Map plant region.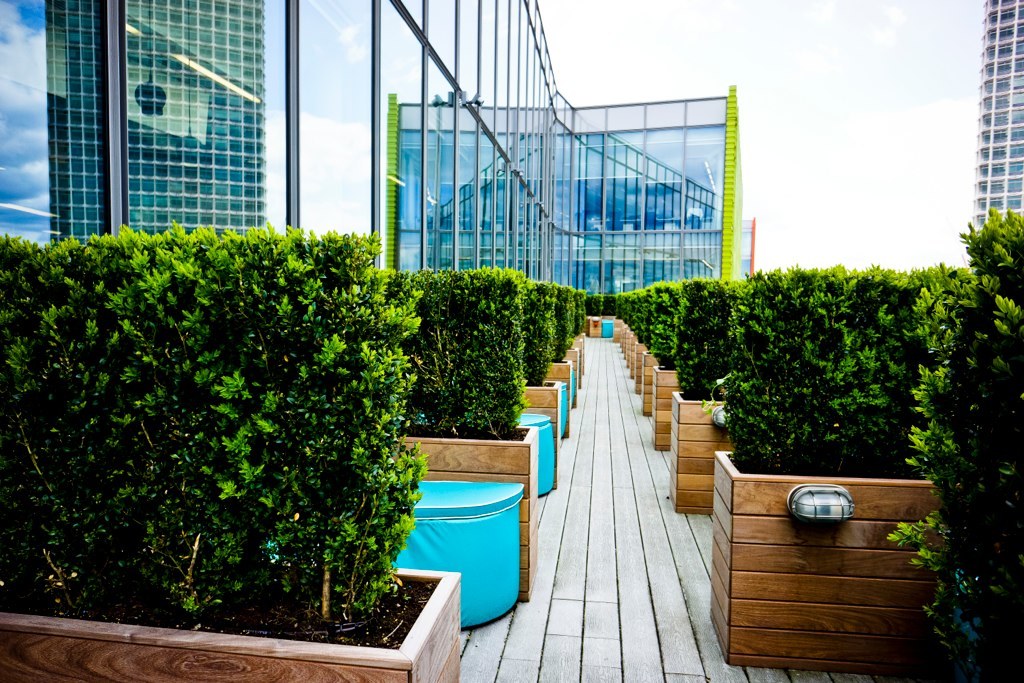
Mapped to <region>518, 277, 559, 394</region>.
